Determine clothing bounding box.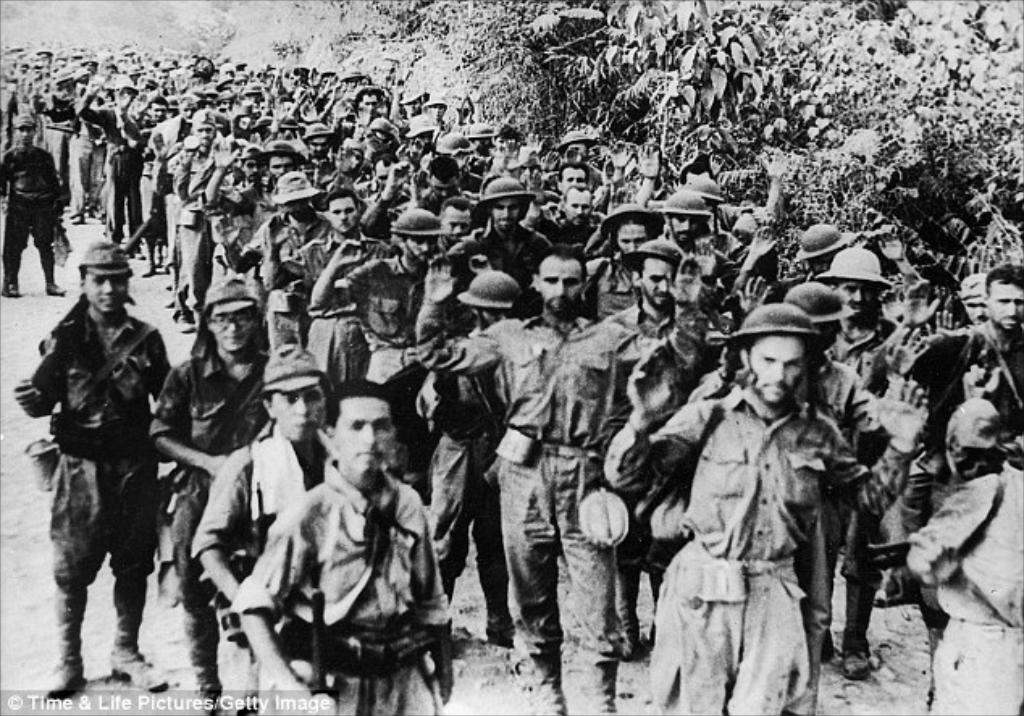
Determined: <bbox>640, 320, 858, 715</bbox>.
